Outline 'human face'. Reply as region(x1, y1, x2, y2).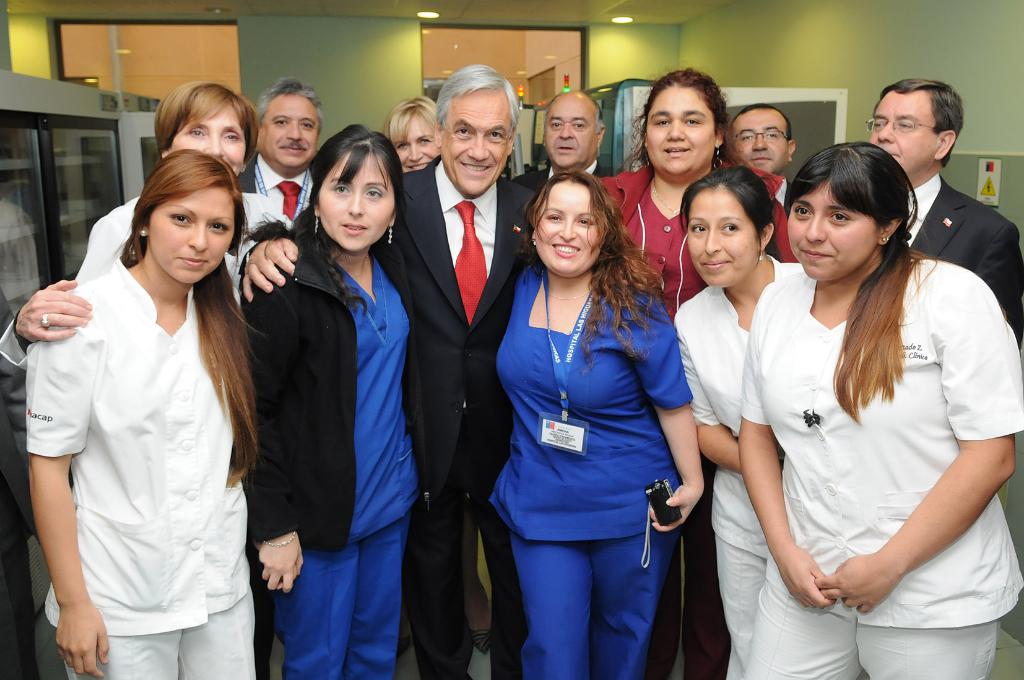
region(385, 109, 434, 171).
